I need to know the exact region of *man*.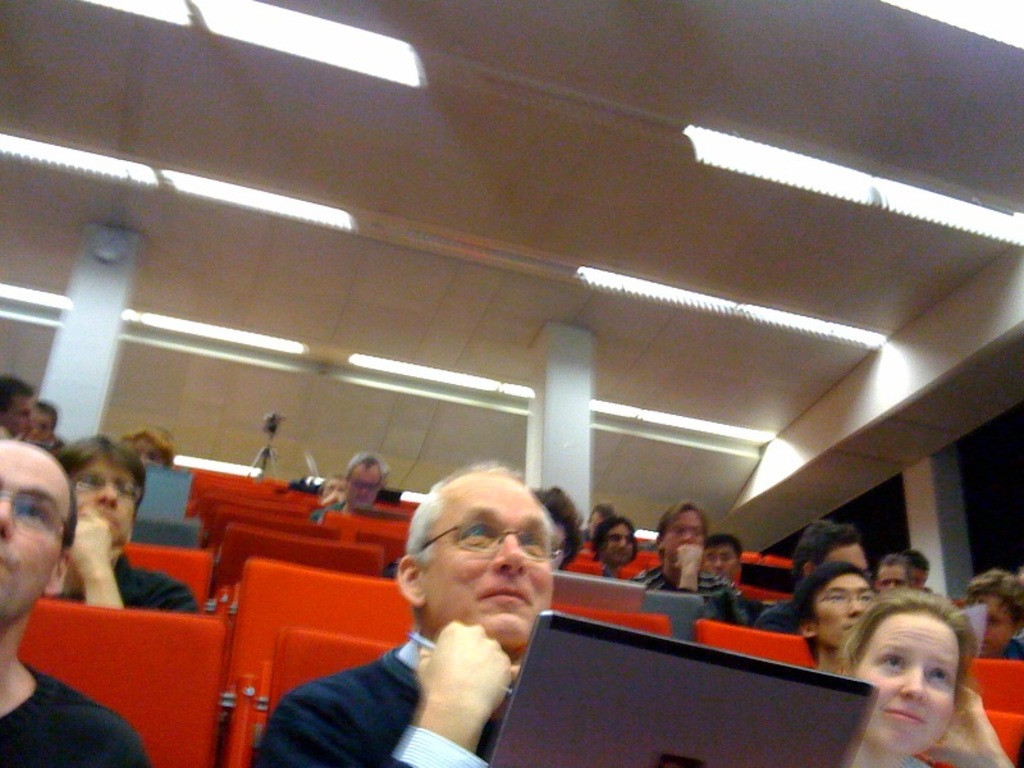
Region: (left=632, top=500, right=750, bottom=626).
